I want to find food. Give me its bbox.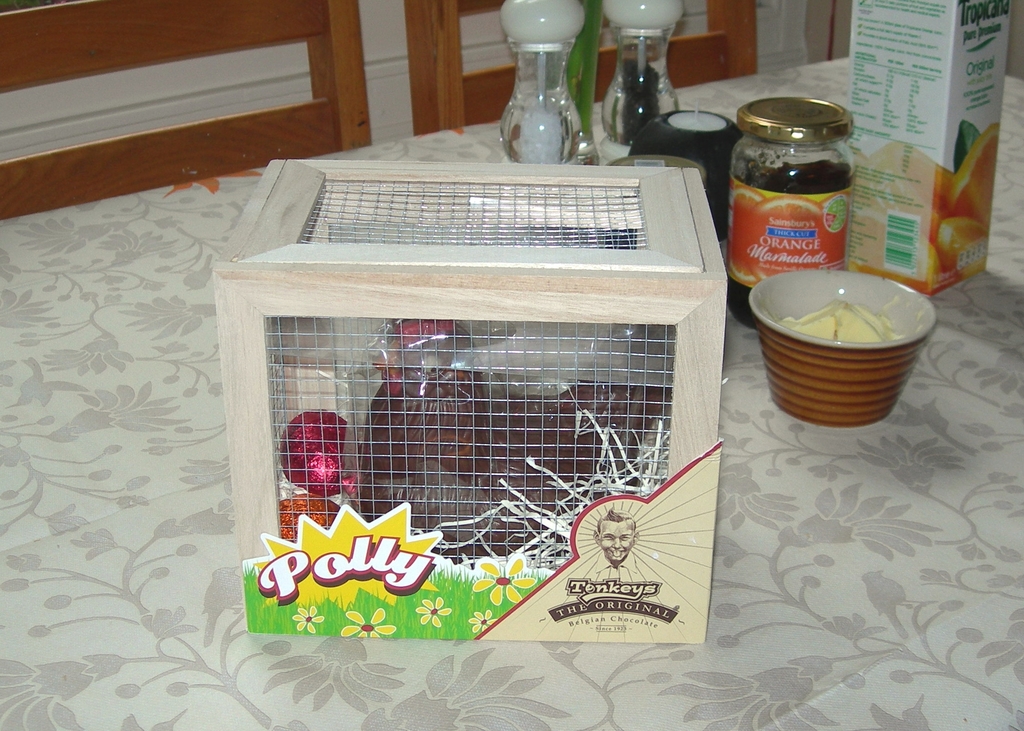
{"x1": 778, "y1": 301, "x2": 899, "y2": 340}.
